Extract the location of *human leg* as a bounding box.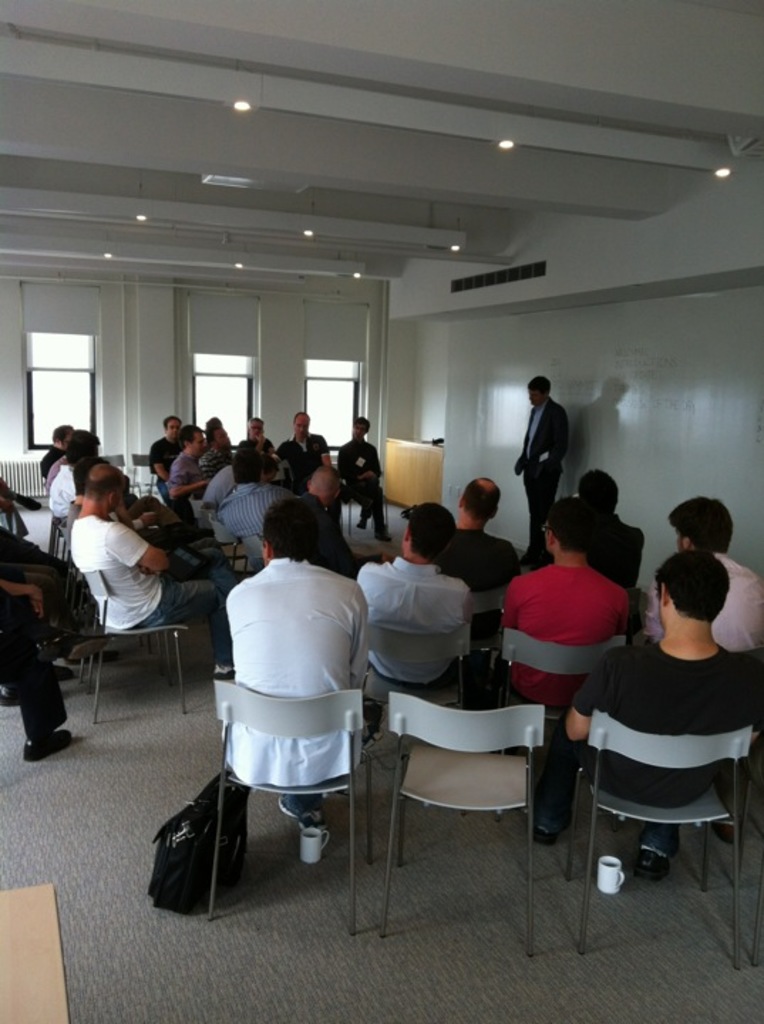
bbox=(154, 582, 229, 670).
